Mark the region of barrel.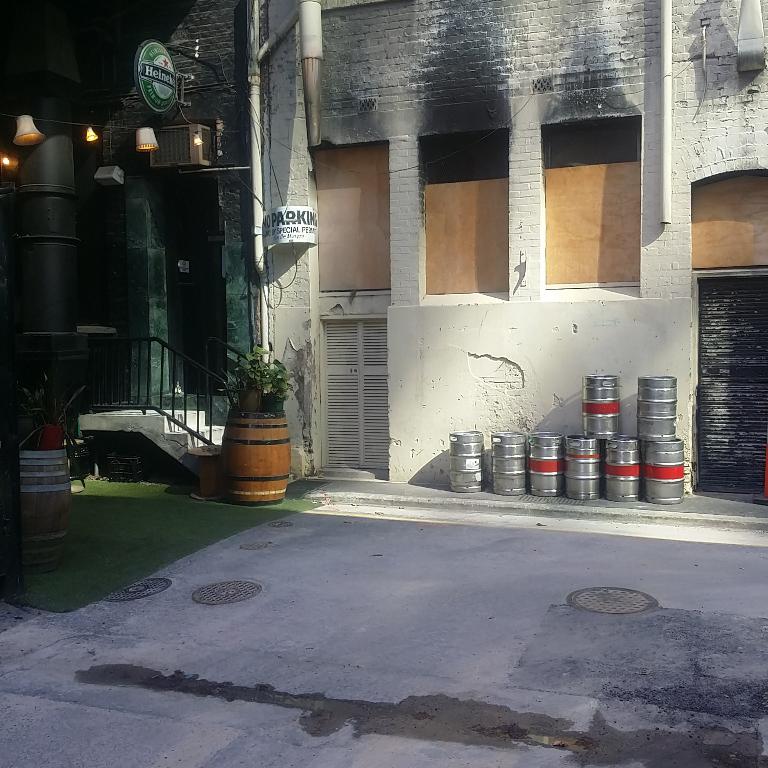
Region: <region>216, 410, 297, 509</region>.
